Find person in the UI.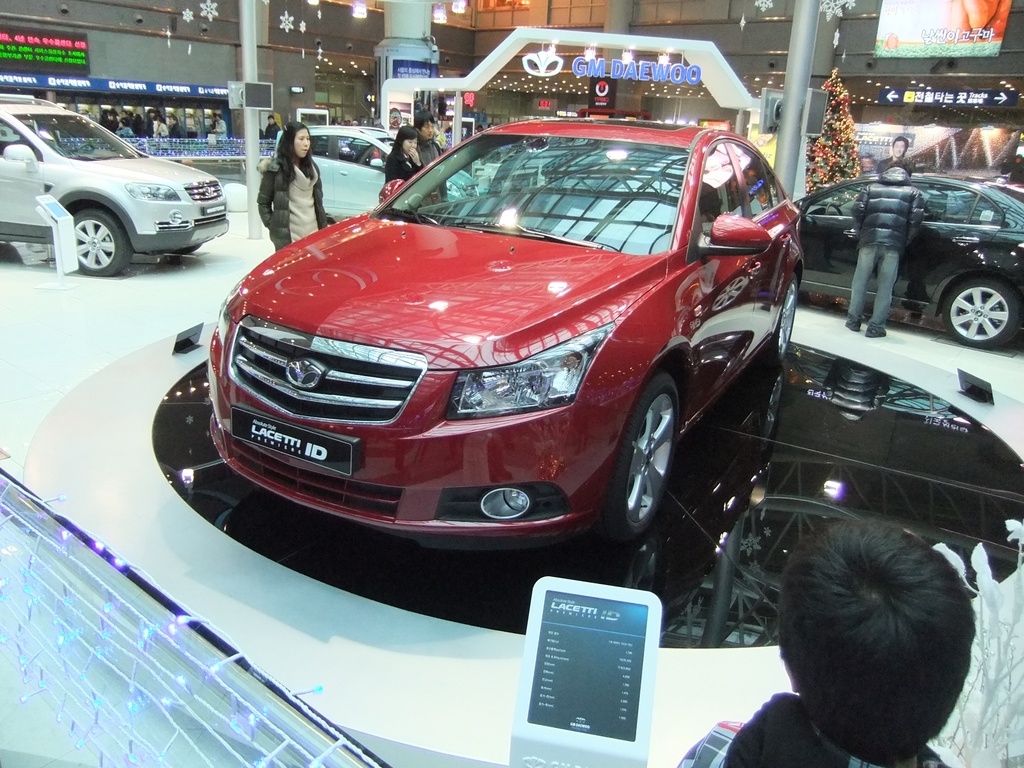
UI element at 384/124/422/187.
